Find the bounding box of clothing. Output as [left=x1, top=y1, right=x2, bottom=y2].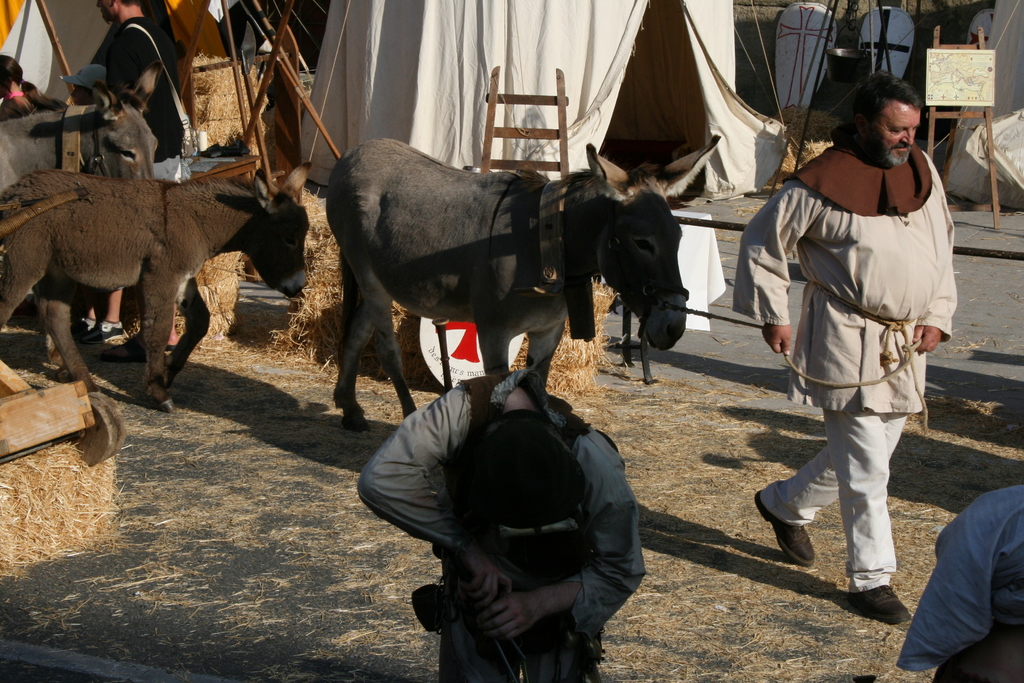
[left=339, top=364, right=646, bottom=682].
